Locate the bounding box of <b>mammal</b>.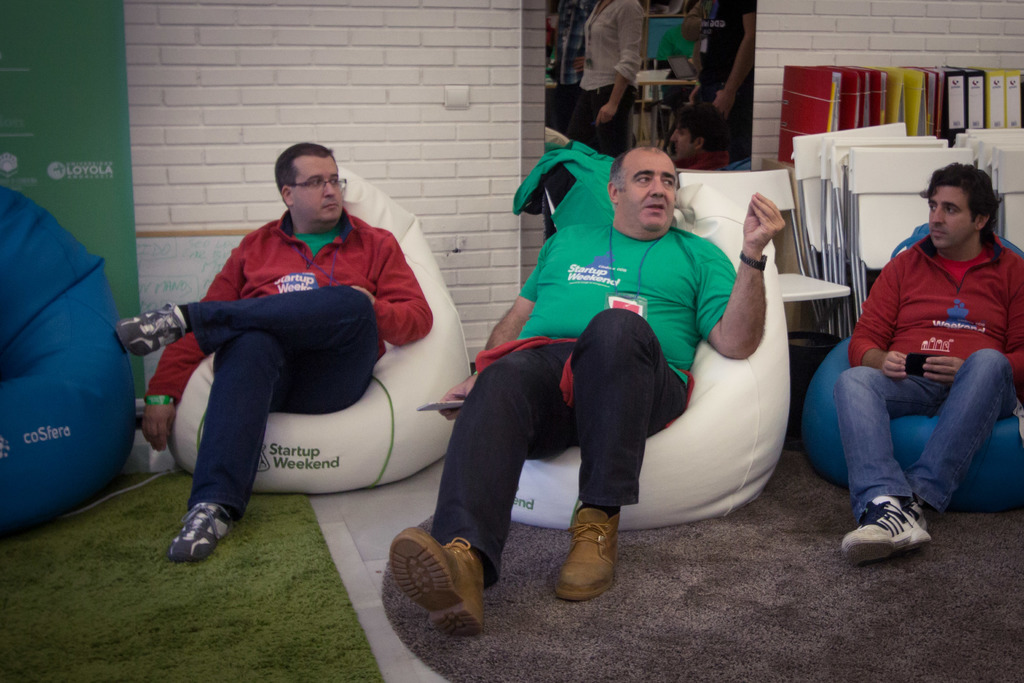
Bounding box: (x1=132, y1=167, x2=473, y2=529).
